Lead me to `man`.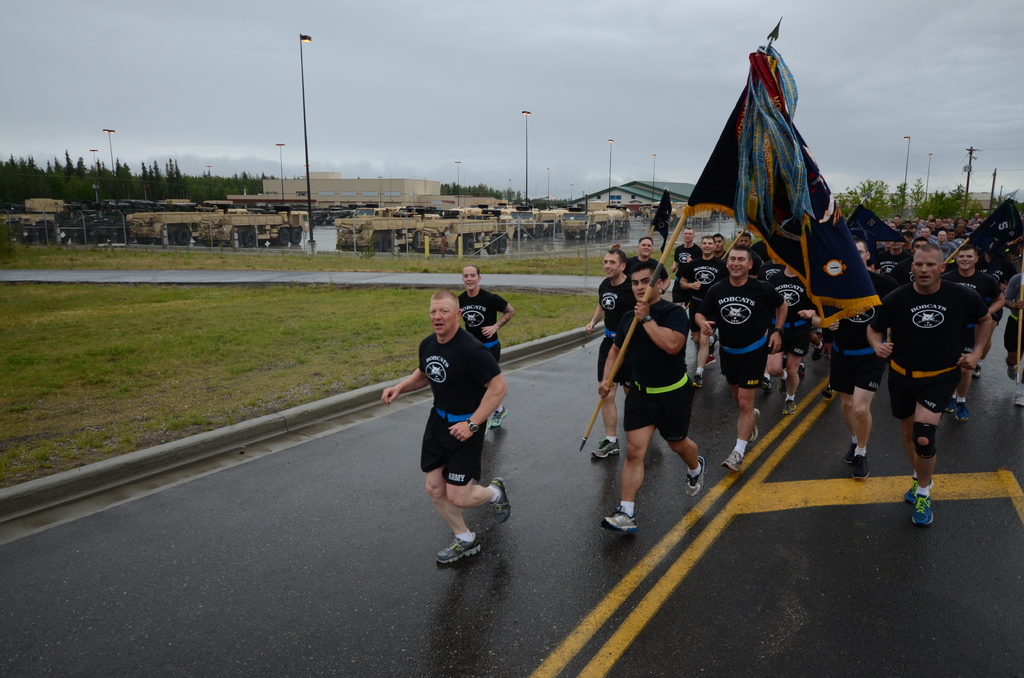
Lead to [left=810, top=229, right=900, bottom=483].
